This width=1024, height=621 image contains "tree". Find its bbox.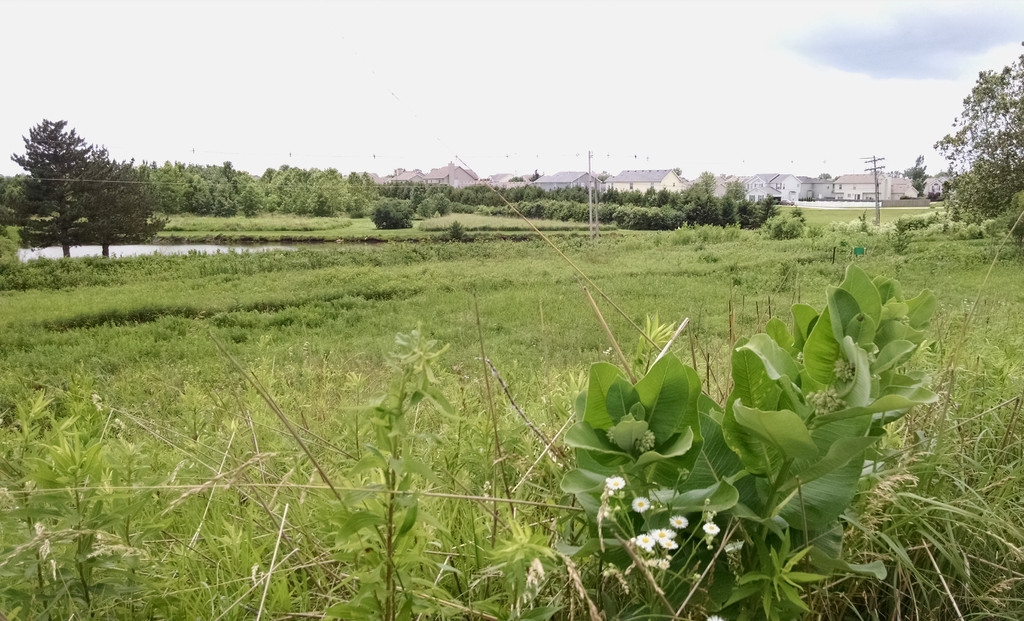
region(5, 117, 125, 254).
